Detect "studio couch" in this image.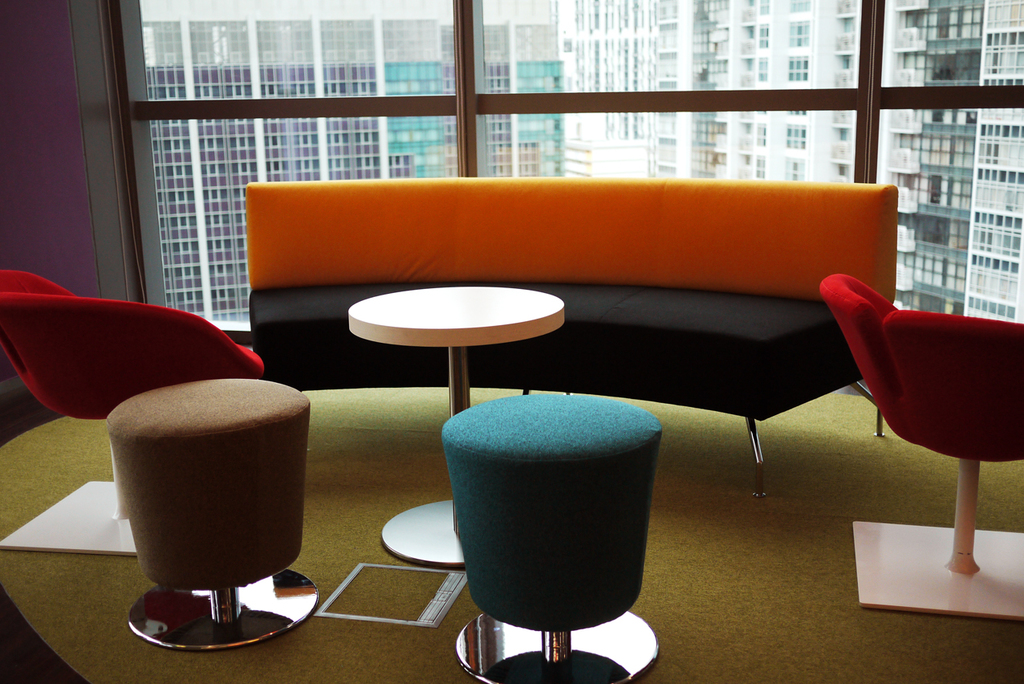
Detection: Rect(823, 268, 1022, 623).
